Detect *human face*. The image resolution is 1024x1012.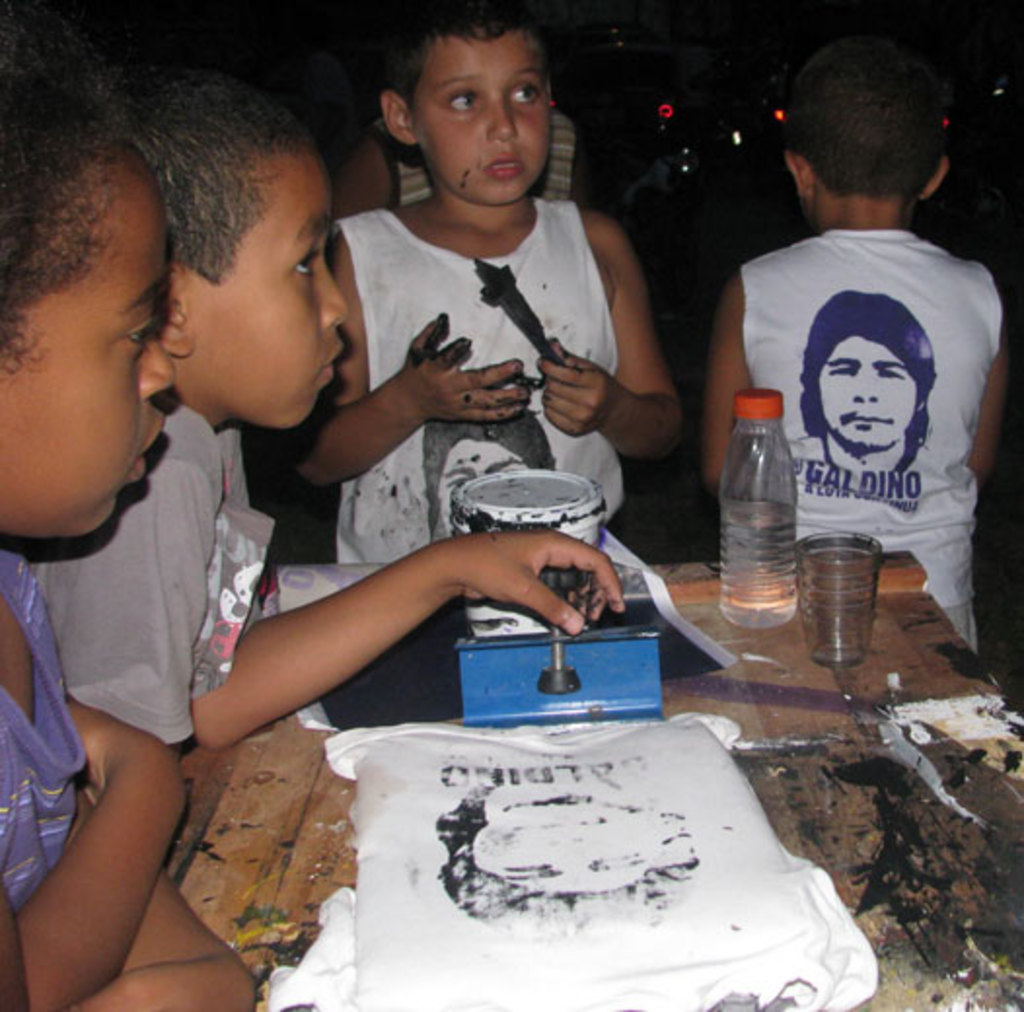
(x1=409, y1=29, x2=559, y2=208).
